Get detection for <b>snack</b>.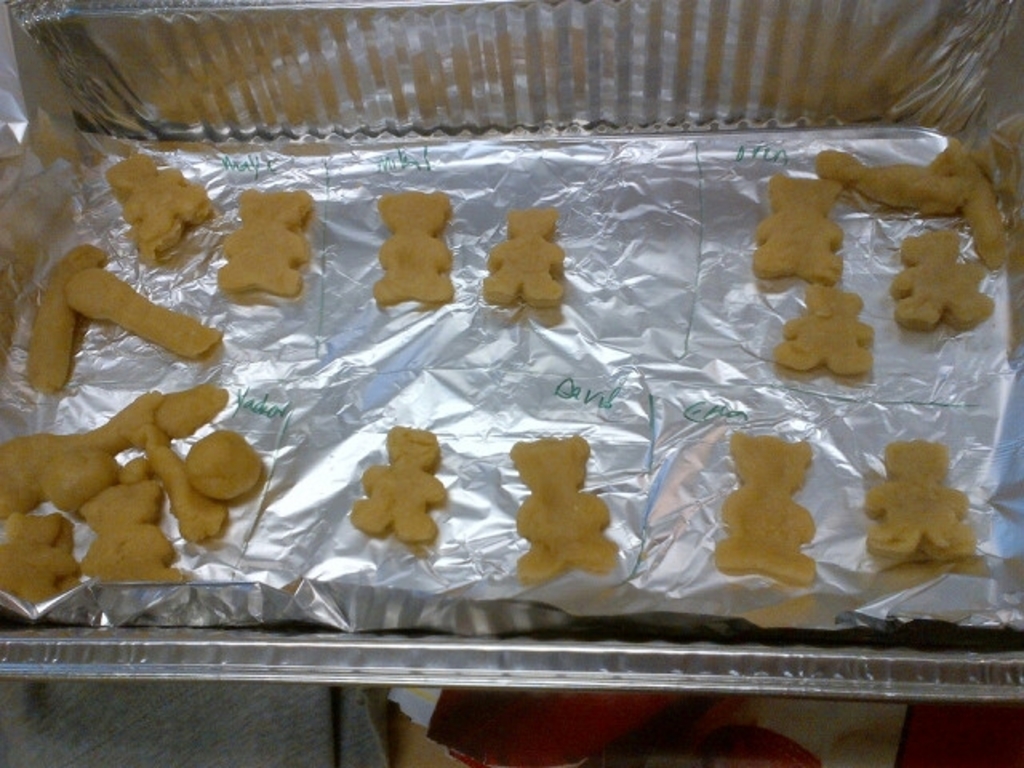
Detection: {"left": 101, "top": 150, "right": 226, "bottom": 264}.
